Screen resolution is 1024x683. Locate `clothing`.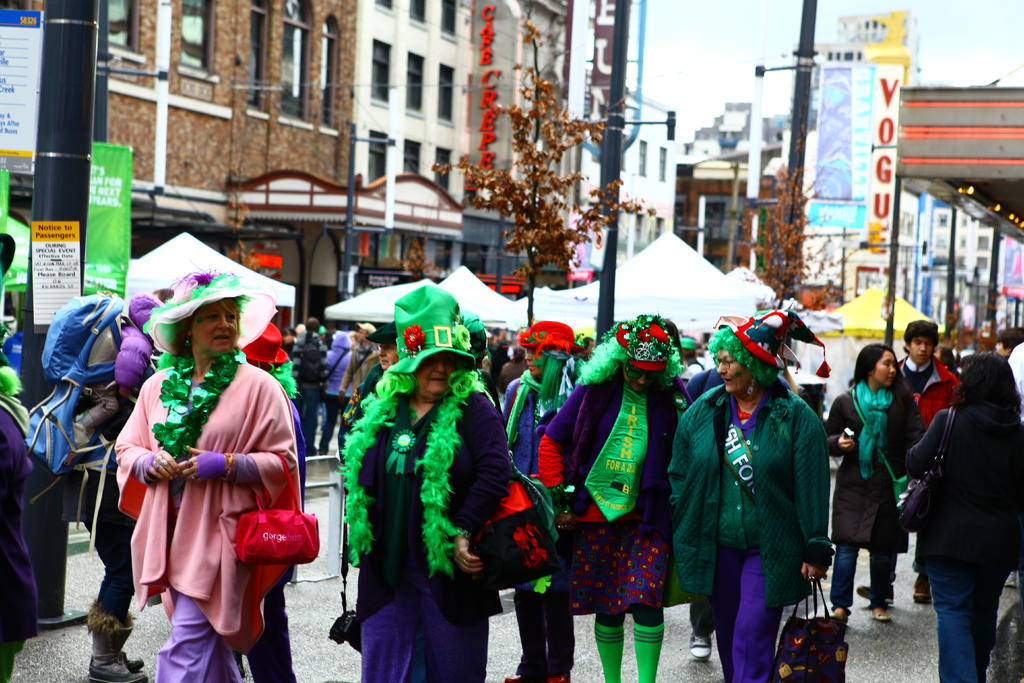
<region>547, 313, 678, 679</region>.
